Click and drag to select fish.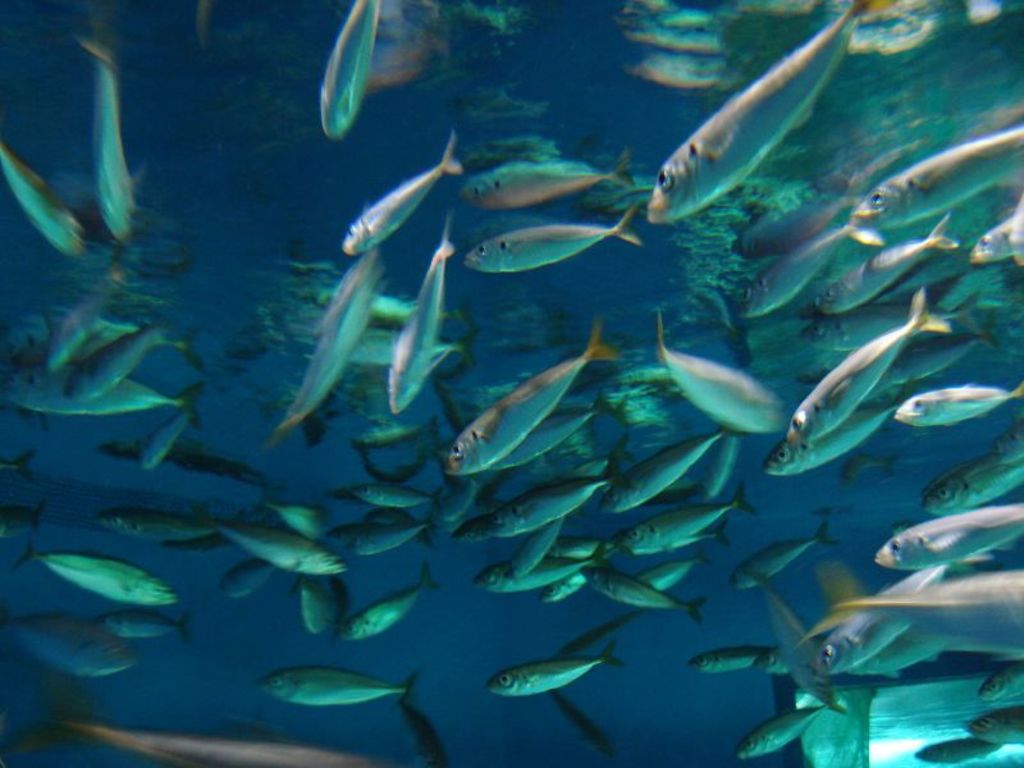
Selection: [315,0,384,136].
